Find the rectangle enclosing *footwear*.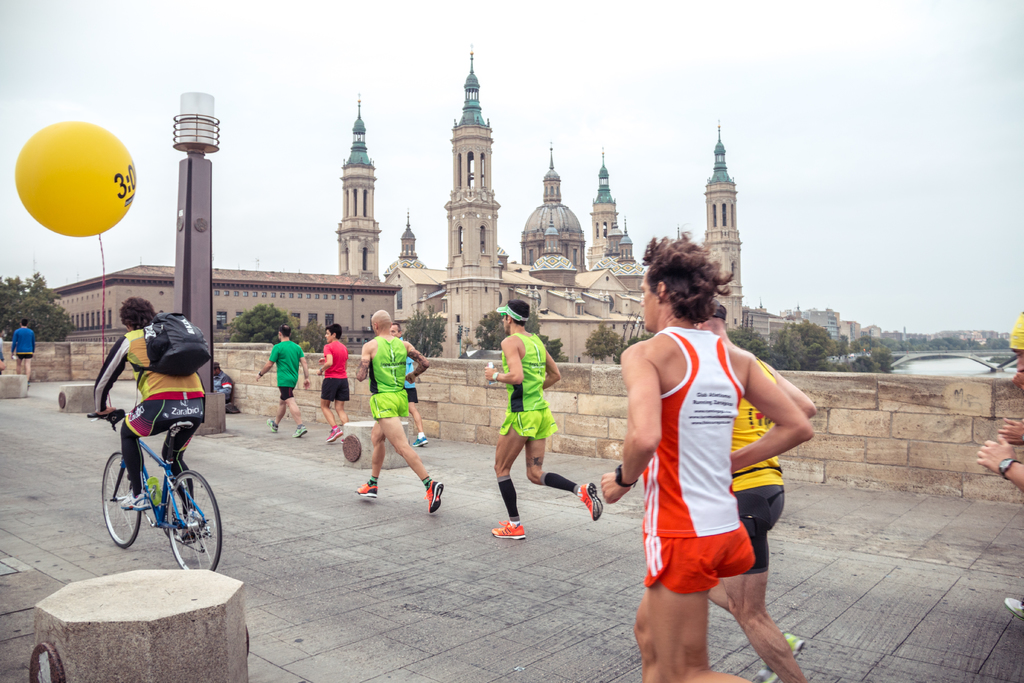
x1=183, y1=508, x2=197, y2=534.
